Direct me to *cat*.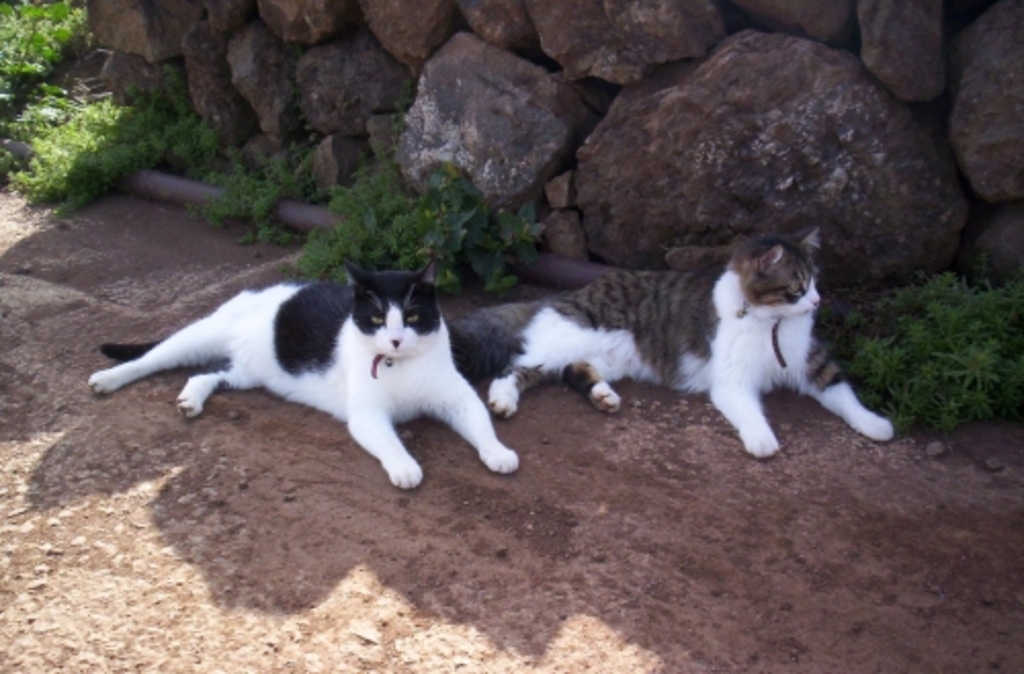
Direction: [left=78, top=250, right=530, bottom=492].
